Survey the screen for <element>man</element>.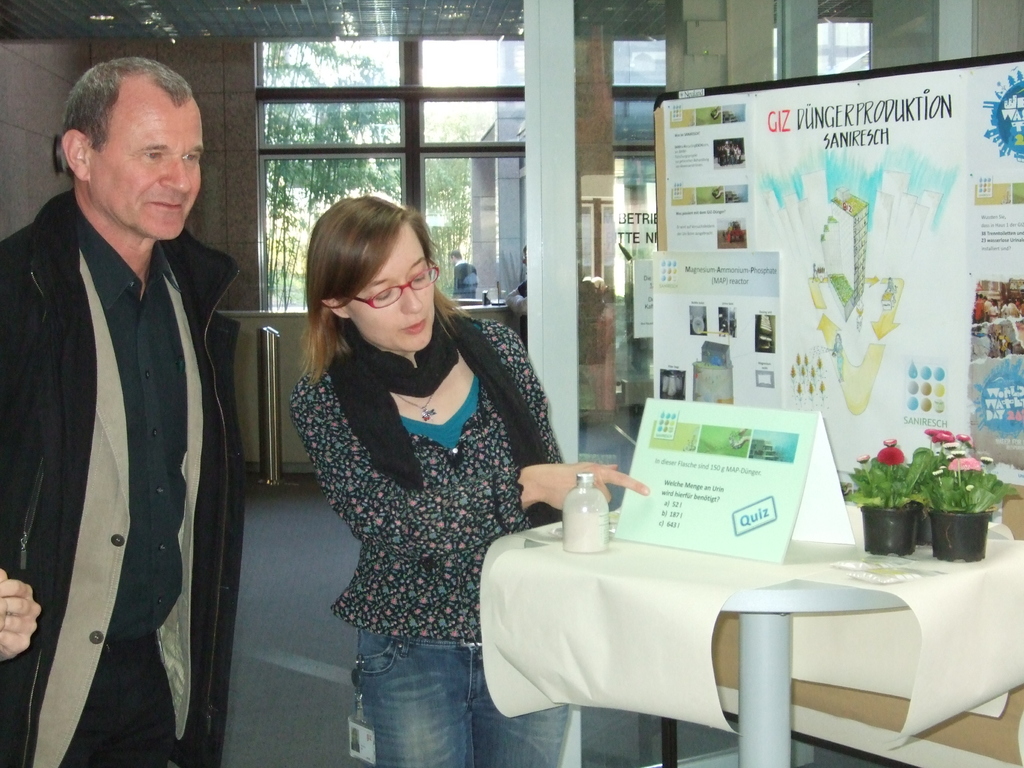
Survey found: l=0, t=50, r=245, b=767.
